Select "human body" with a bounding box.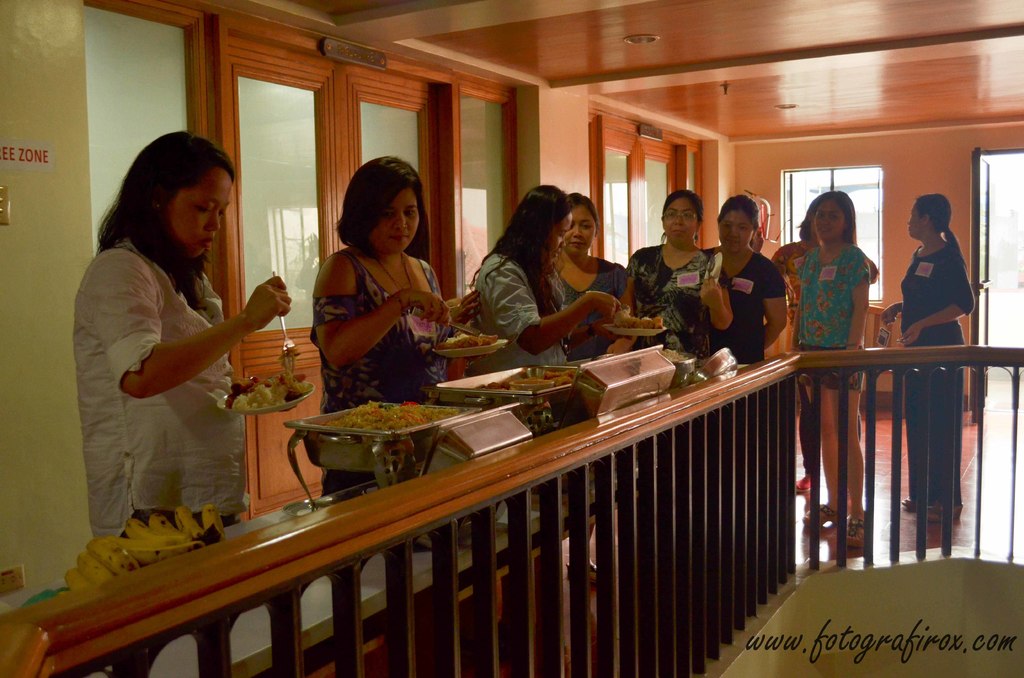
<region>777, 254, 882, 554</region>.
